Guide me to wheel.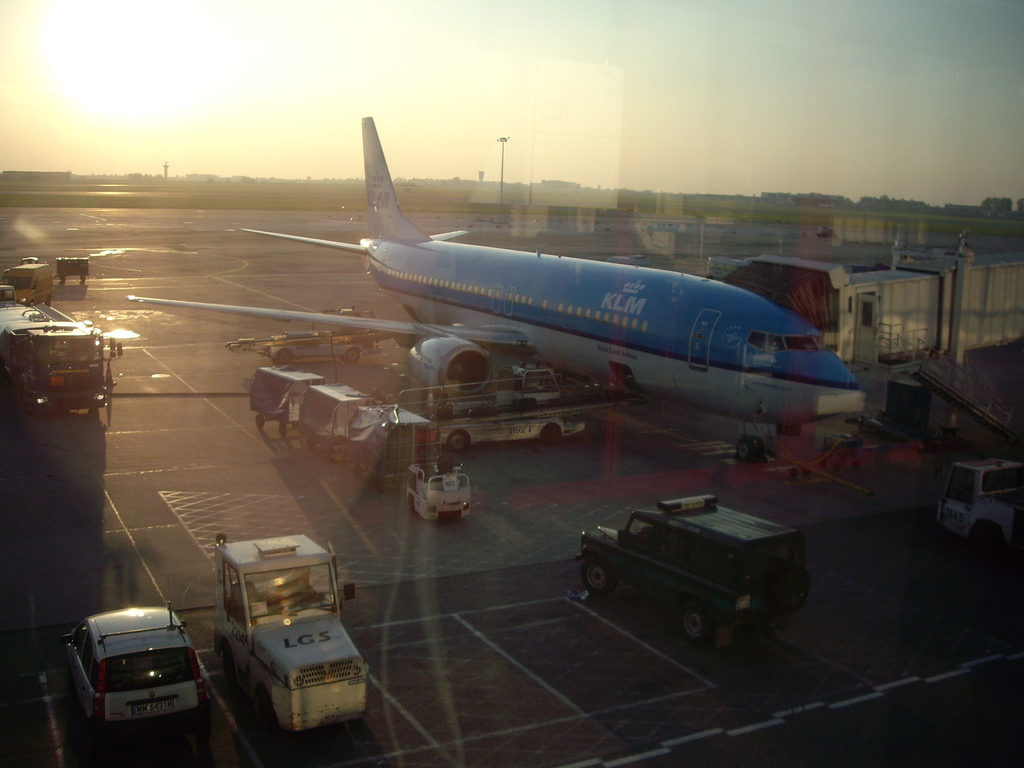
Guidance: (left=278, top=424, right=286, bottom=438).
